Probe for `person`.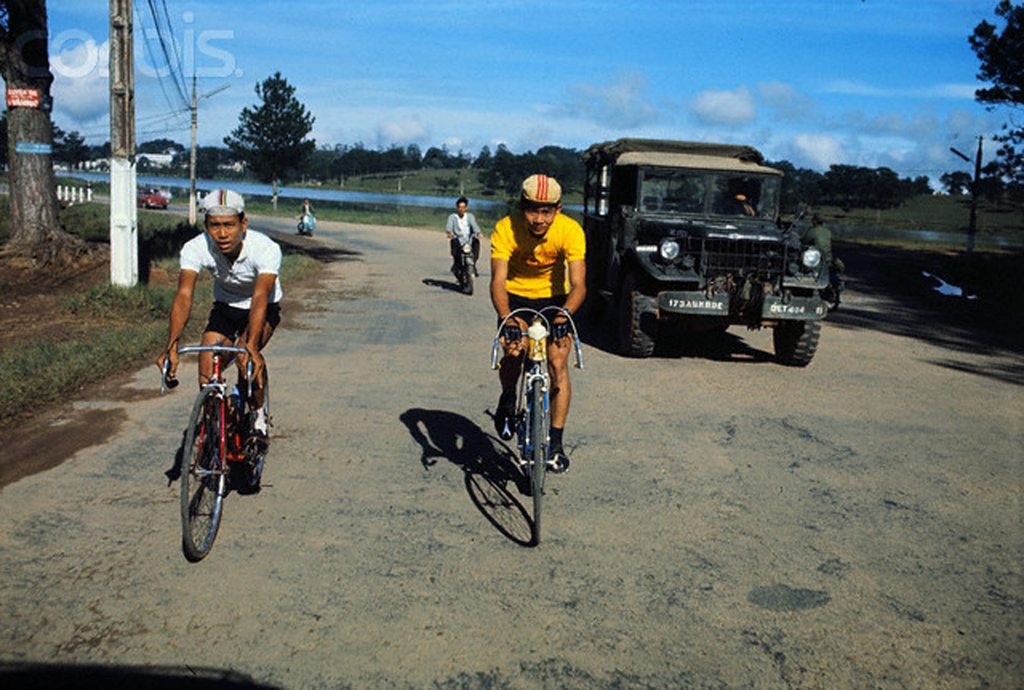
Probe result: bbox(488, 171, 590, 477).
